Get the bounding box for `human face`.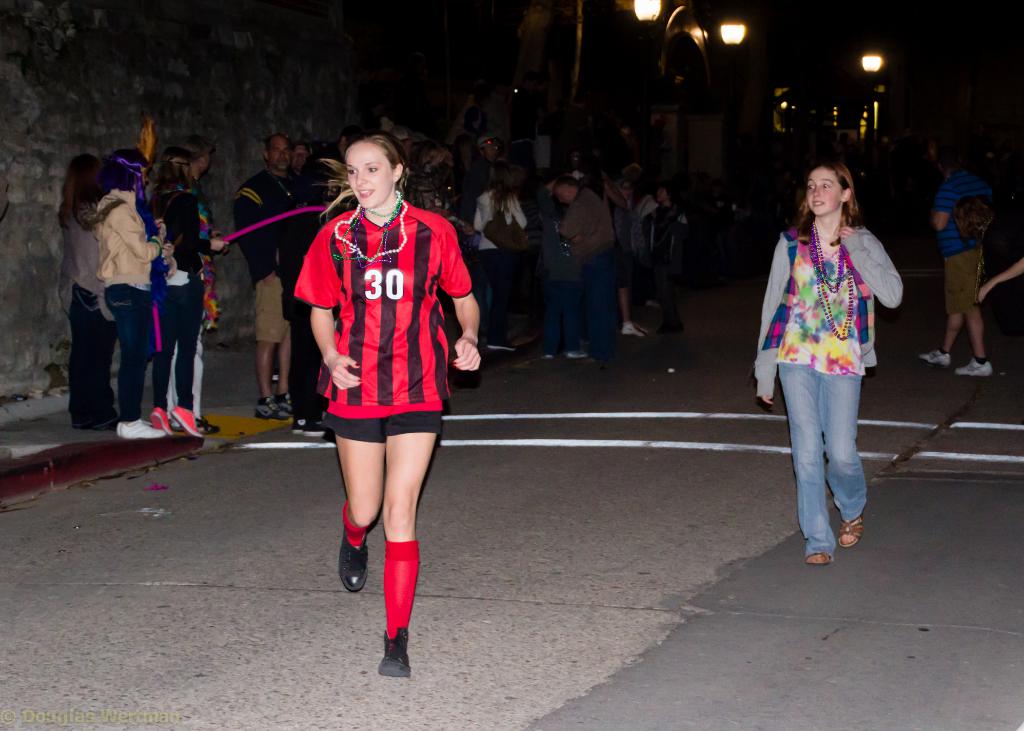
291/143/308/167.
